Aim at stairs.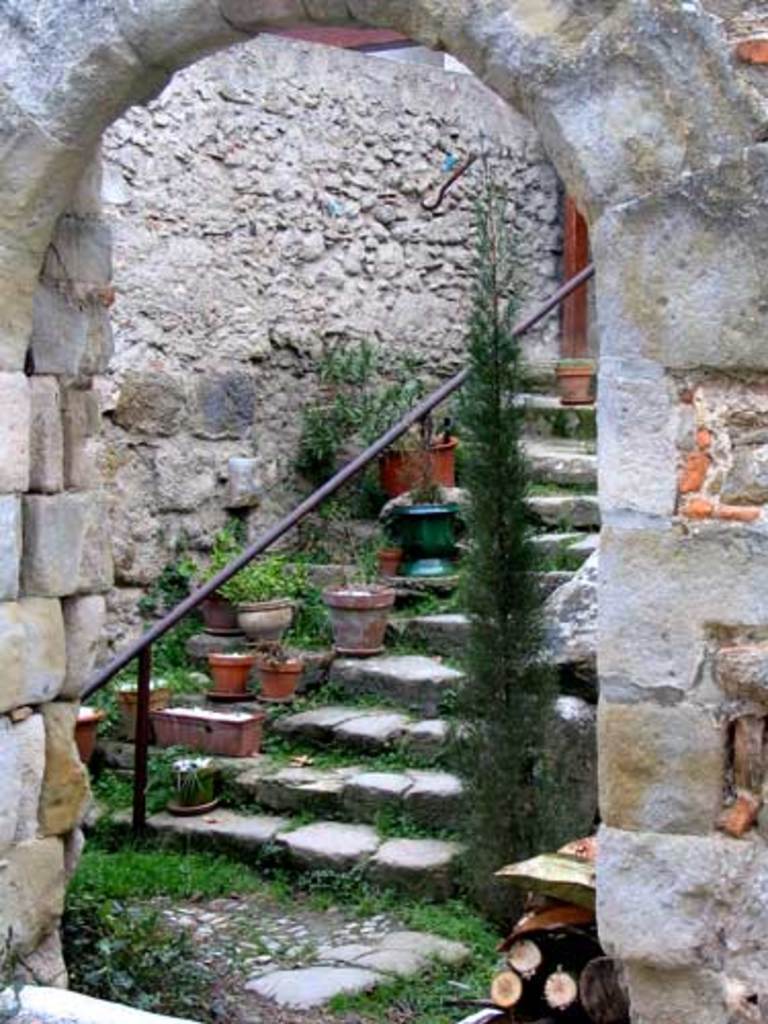
Aimed at {"x1": 78, "y1": 375, "x2": 604, "y2": 1022}.
